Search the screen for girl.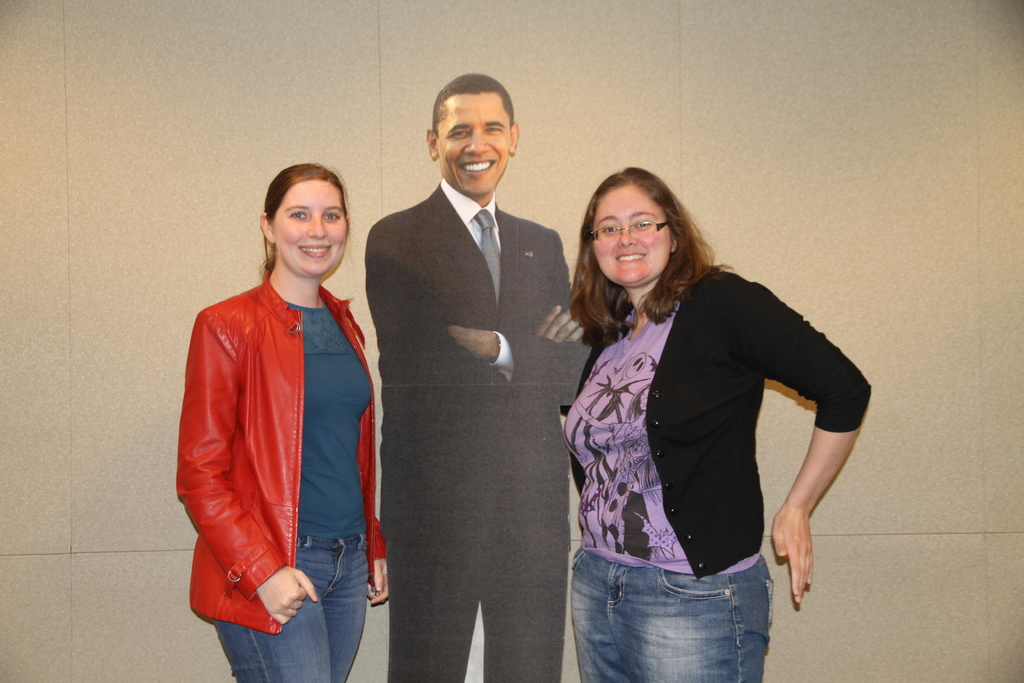
Found at bbox(561, 165, 872, 682).
